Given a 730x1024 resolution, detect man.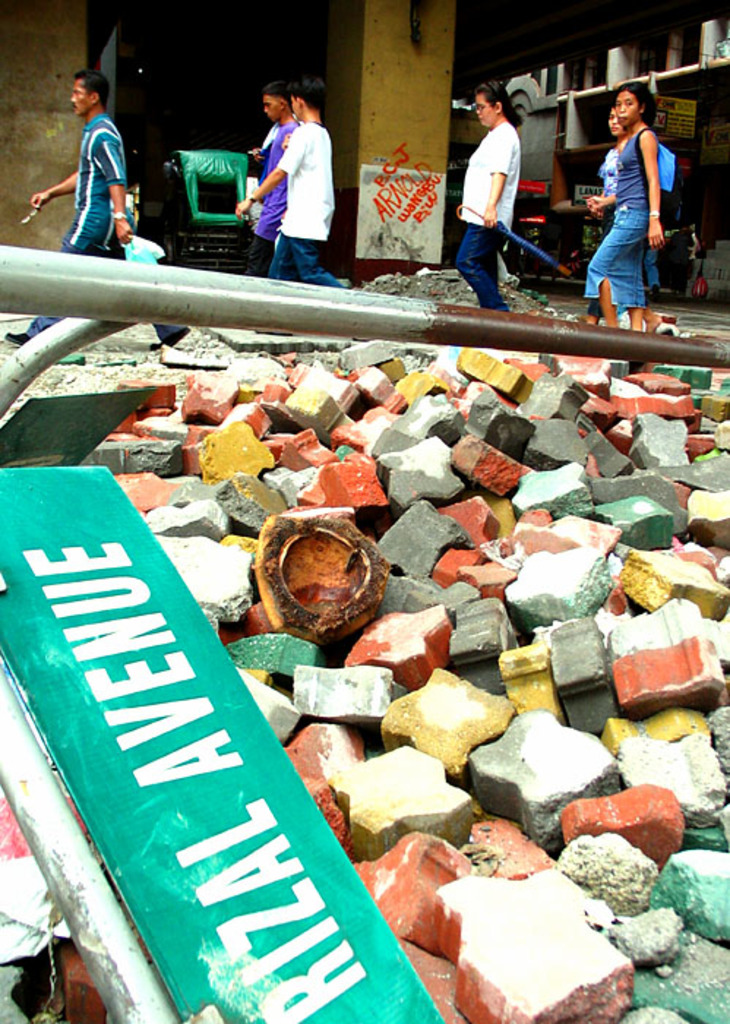
{"left": 3, "top": 66, "right": 136, "bottom": 344}.
